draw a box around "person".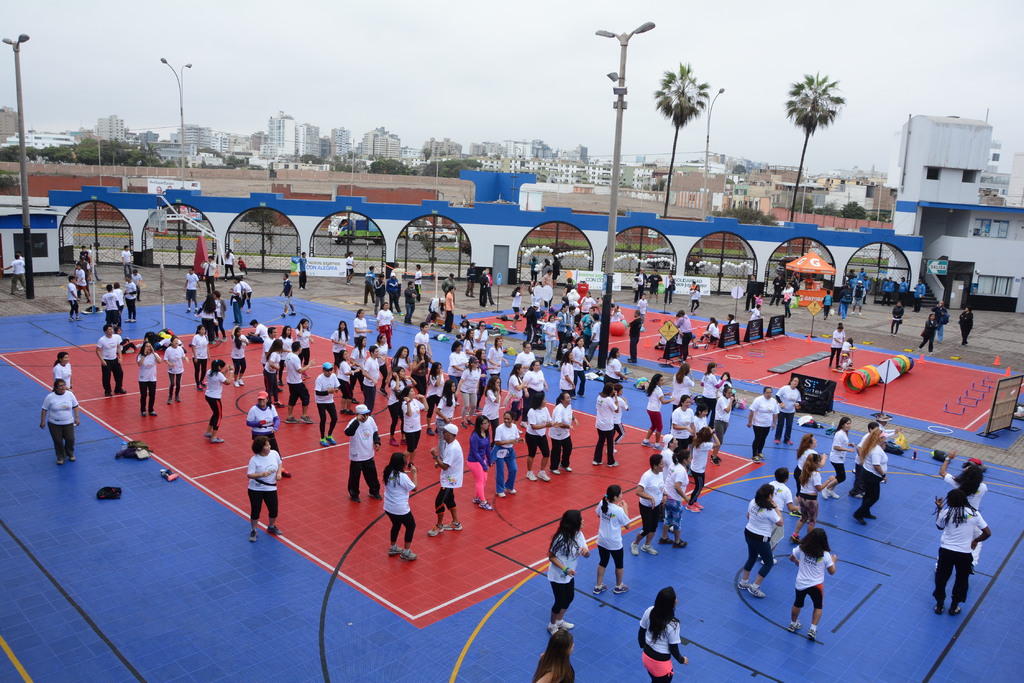
(x1=546, y1=391, x2=576, y2=474).
